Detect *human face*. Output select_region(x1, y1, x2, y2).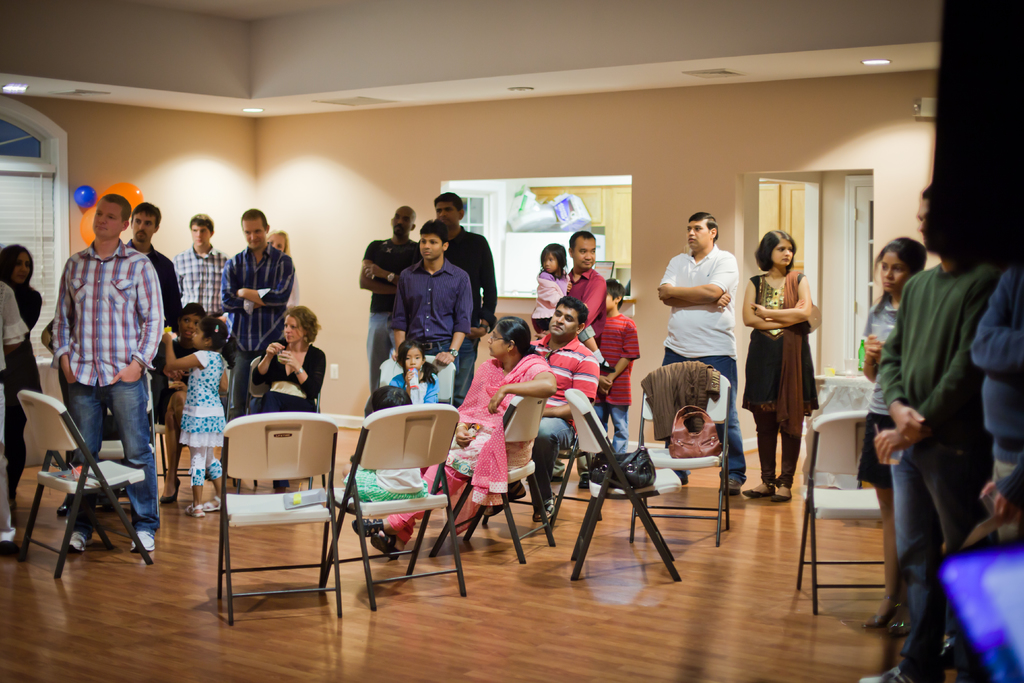
select_region(603, 290, 620, 309).
